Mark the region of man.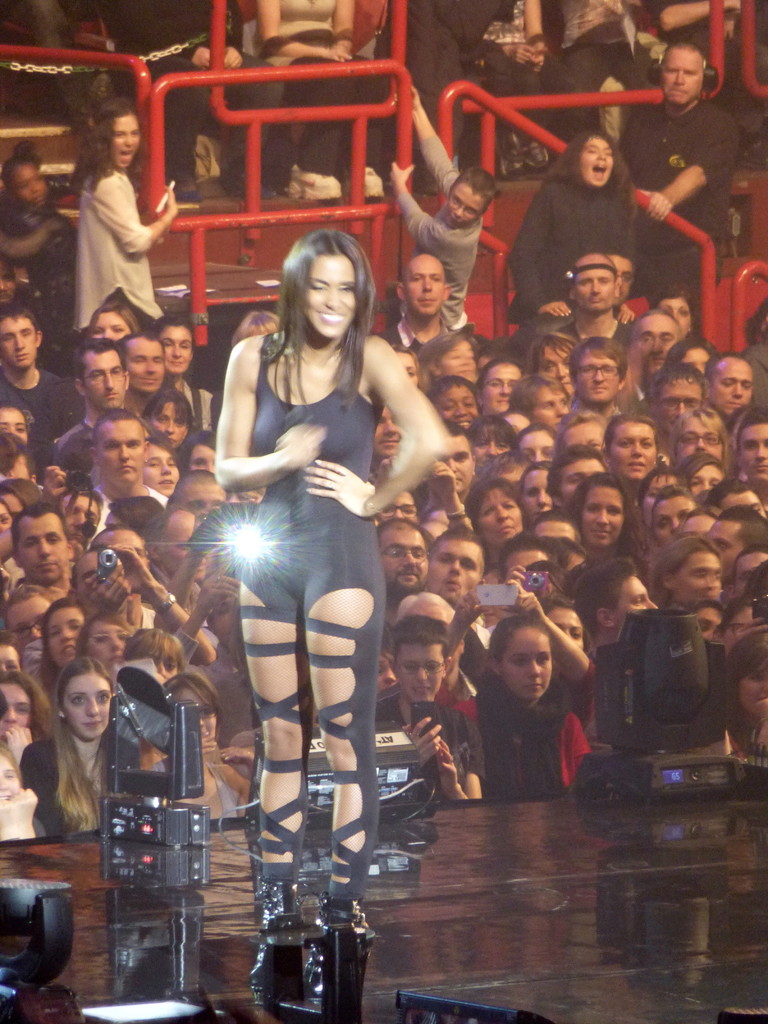
Region: x1=428, y1=431, x2=479, y2=506.
